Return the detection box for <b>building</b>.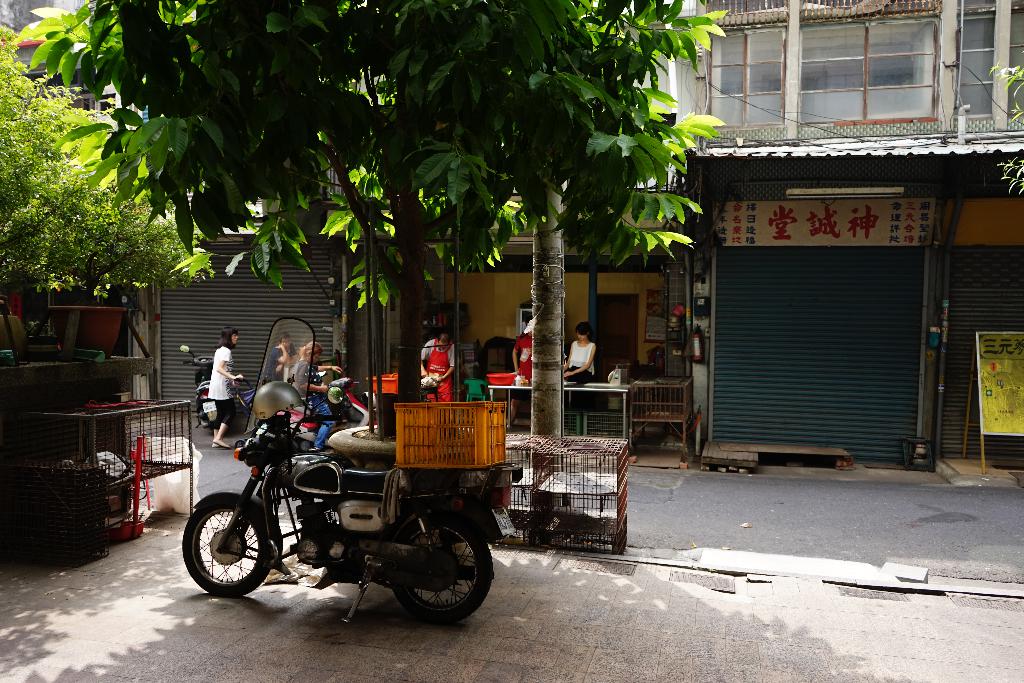
x1=686 y1=0 x2=1023 y2=467.
